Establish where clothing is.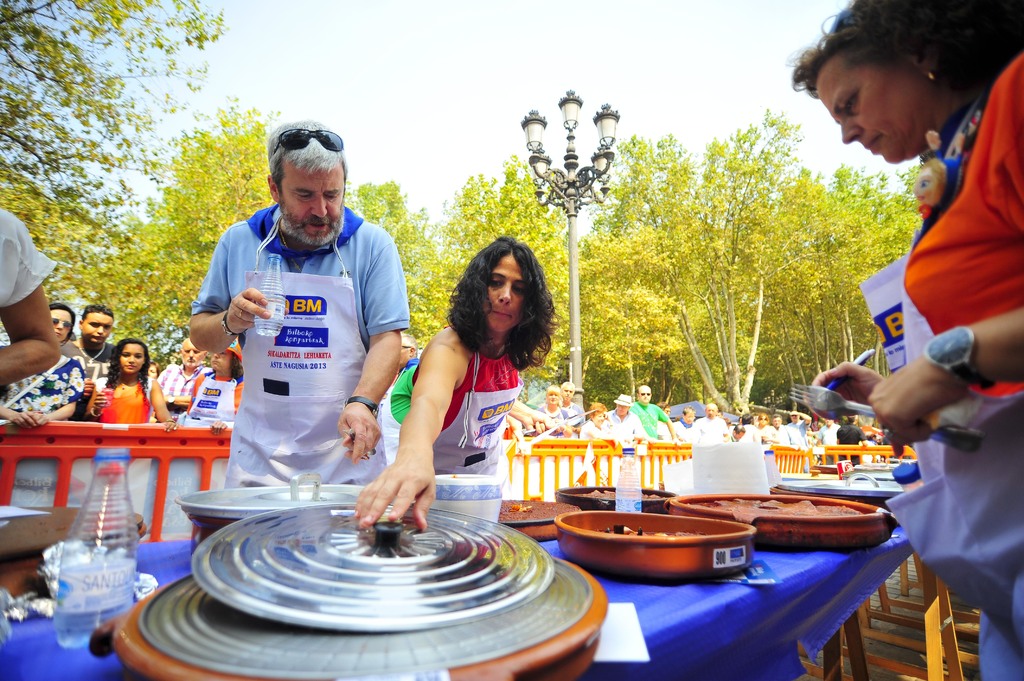
Established at x1=429 y1=355 x2=521 y2=477.
